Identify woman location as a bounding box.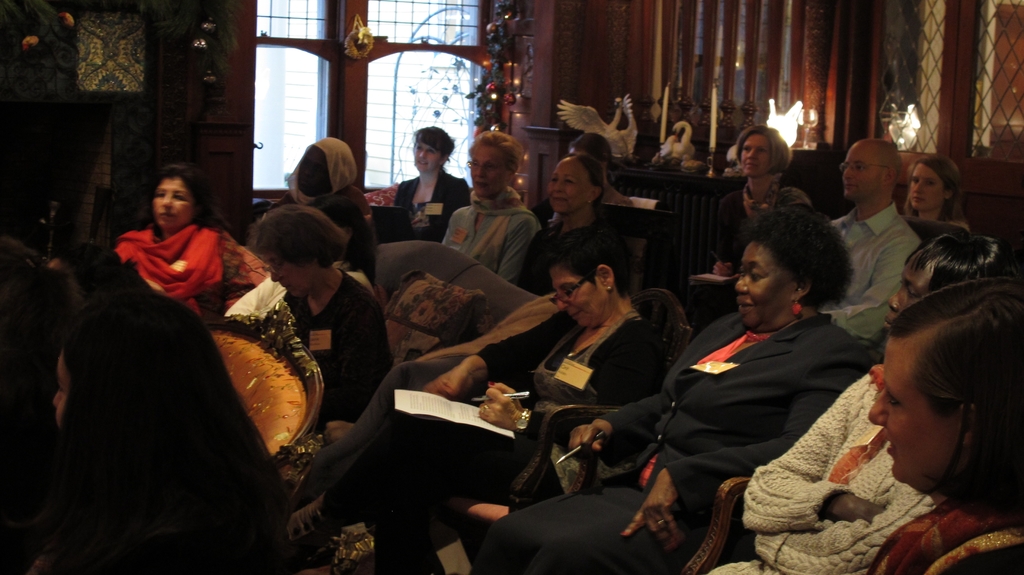
(x1=682, y1=119, x2=815, y2=282).
